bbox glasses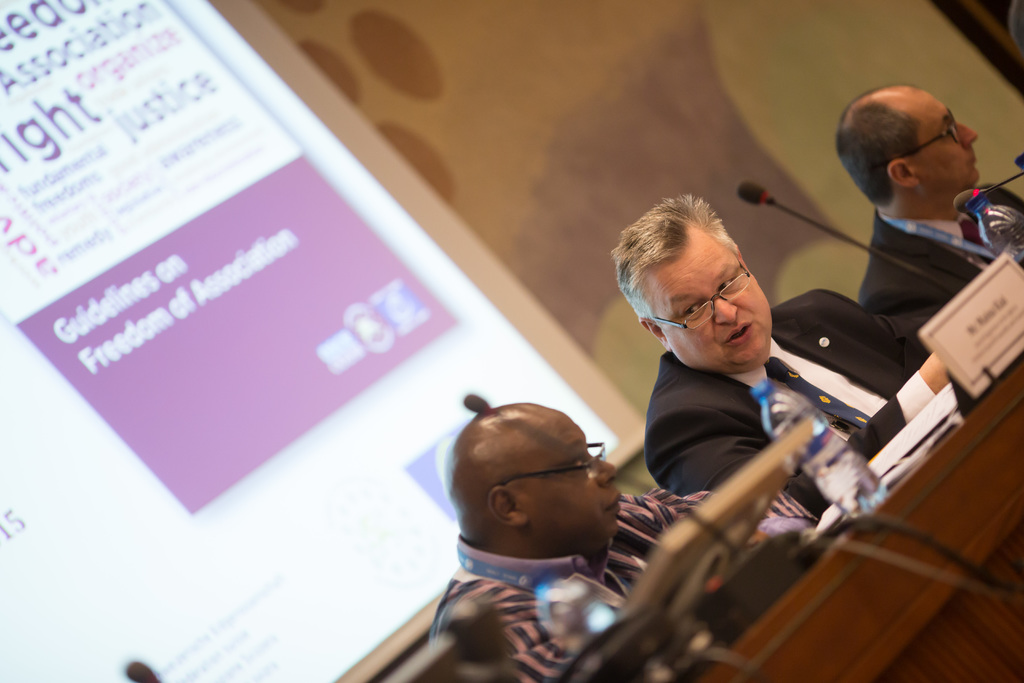
box(888, 108, 962, 162)
